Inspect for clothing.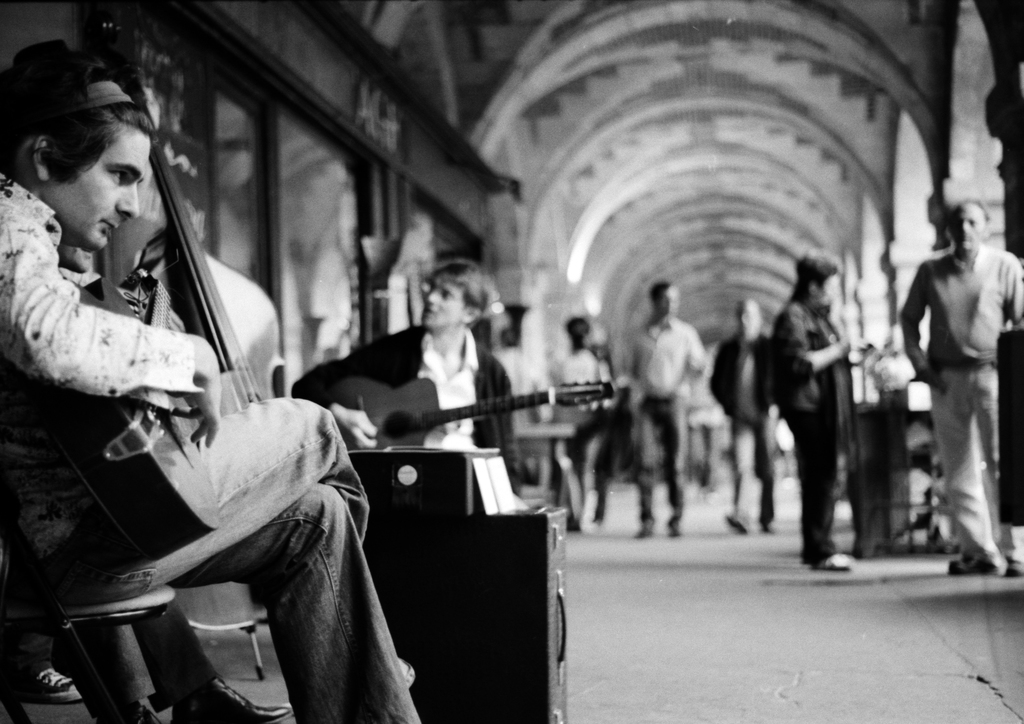
Inspection: <region>704, 333, 770, 523</region>.
